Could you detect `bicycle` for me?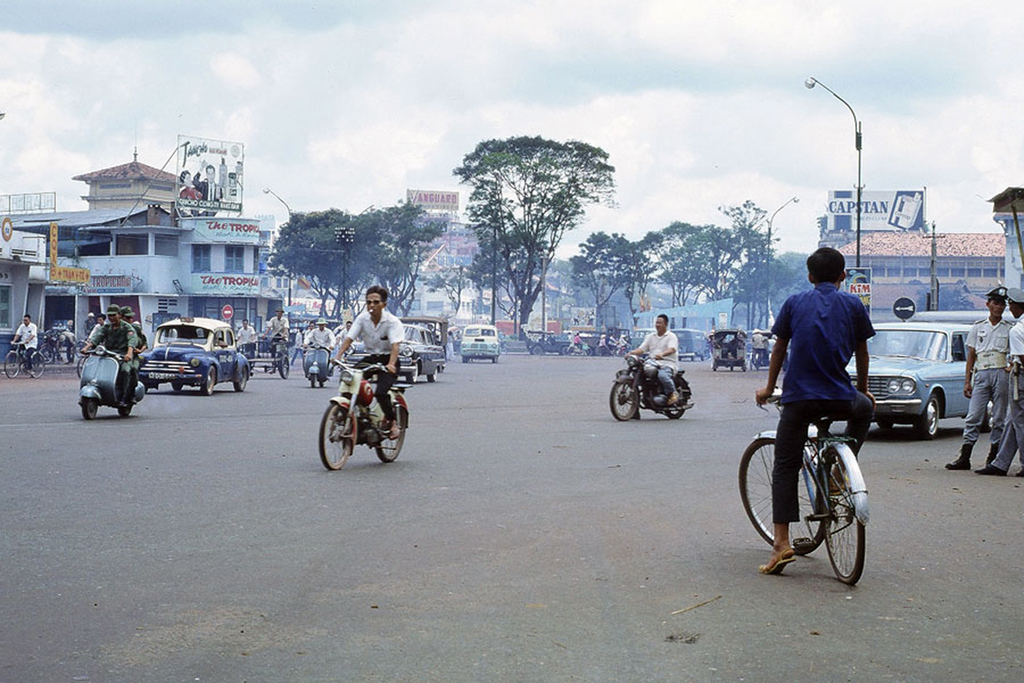
Detection result: left=741, top=389, right=878, bottom=584.
